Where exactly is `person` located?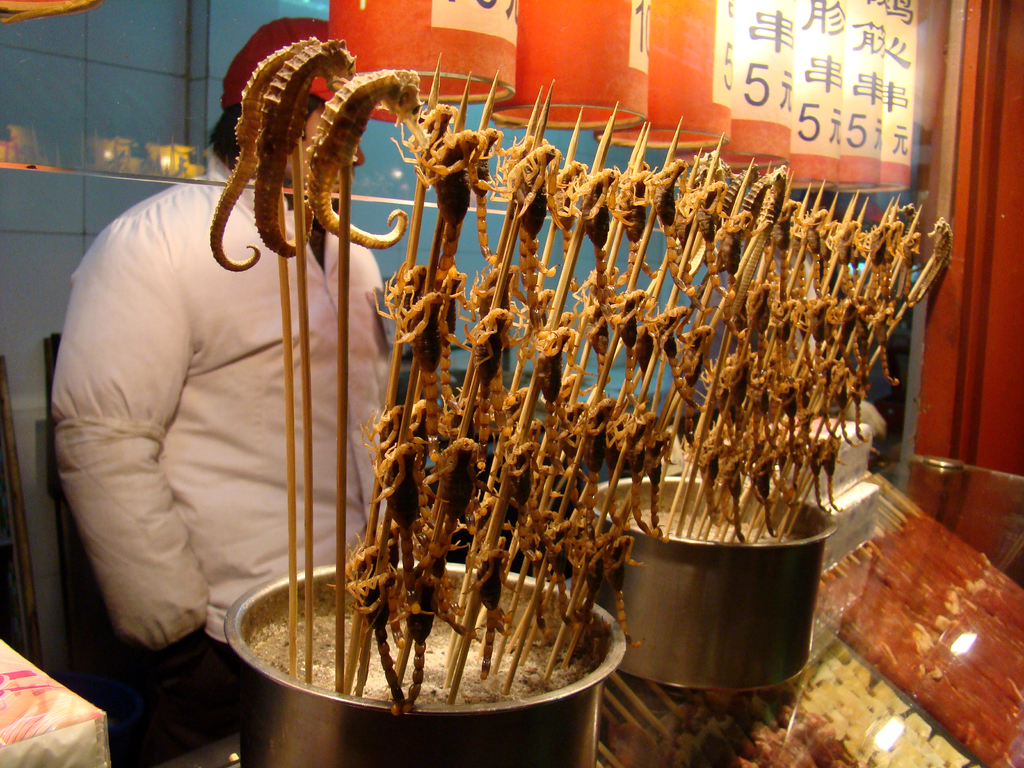
Its bounding box is [left=42, top=63, right=409, bottom=714].
